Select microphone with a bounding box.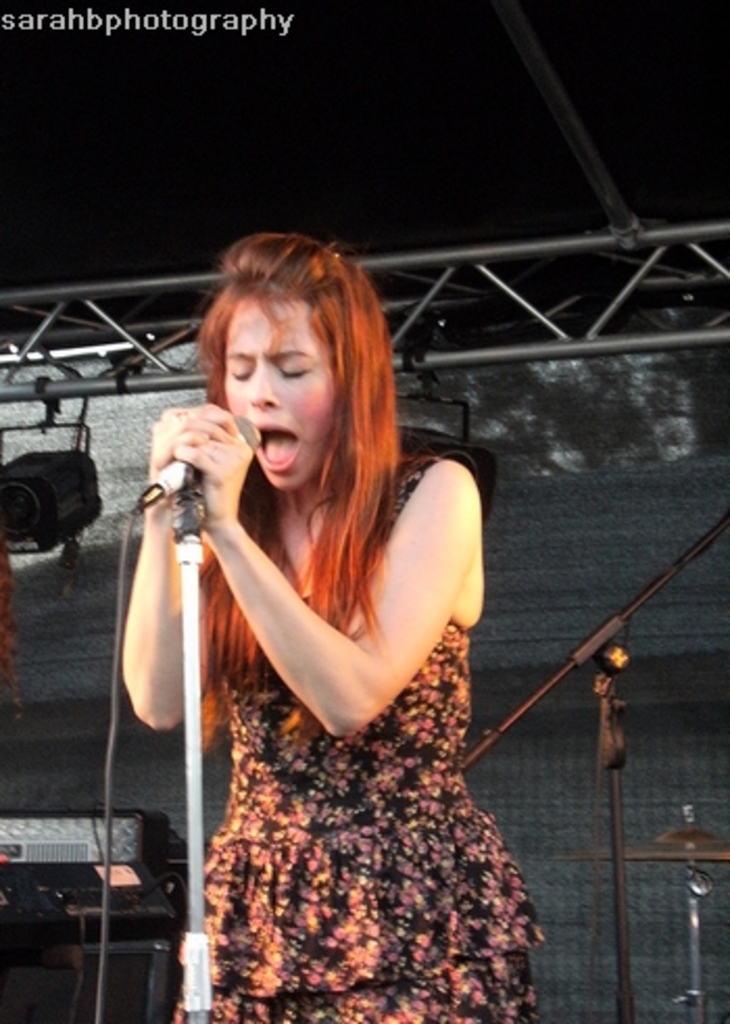
[148, 411, 248, 501].
